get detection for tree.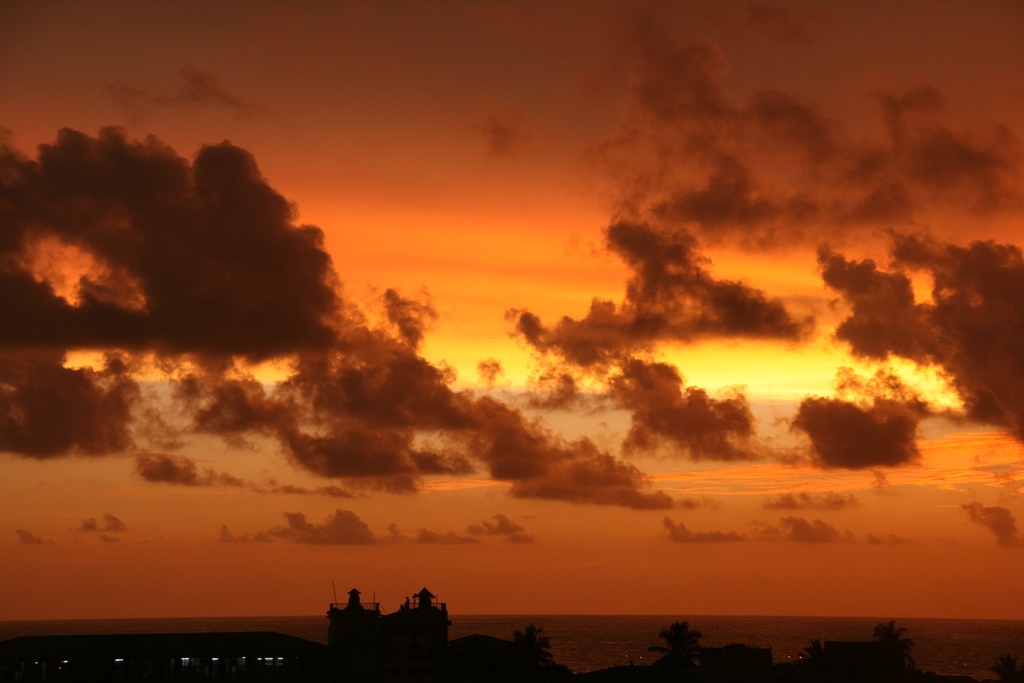
Detection: [x1=515, y1=627, x2=554, y2=661].
